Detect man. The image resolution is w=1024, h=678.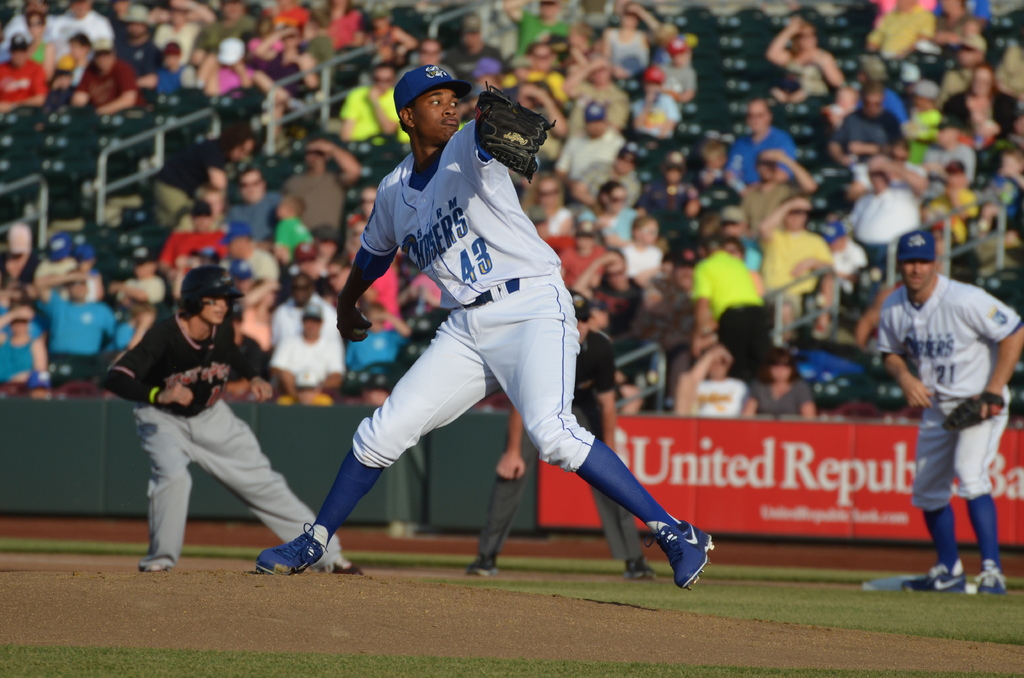
x1=70, y1=42, x2=150, y2=117.
